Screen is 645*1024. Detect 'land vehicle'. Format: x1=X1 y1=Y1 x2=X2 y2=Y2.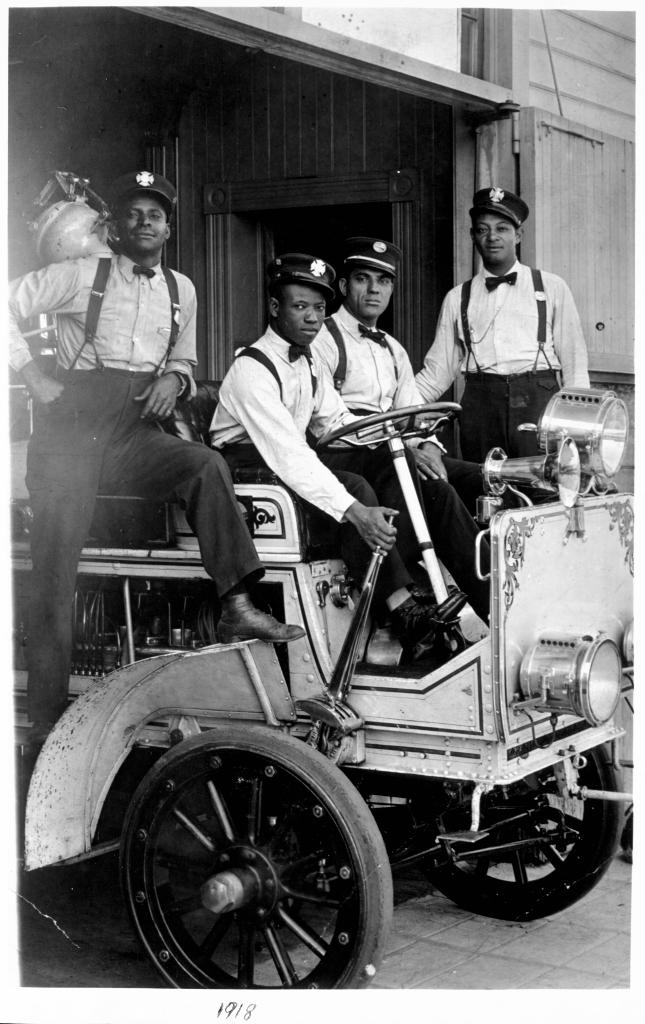
x1=25 y1=370 x2=644 y2=983.
